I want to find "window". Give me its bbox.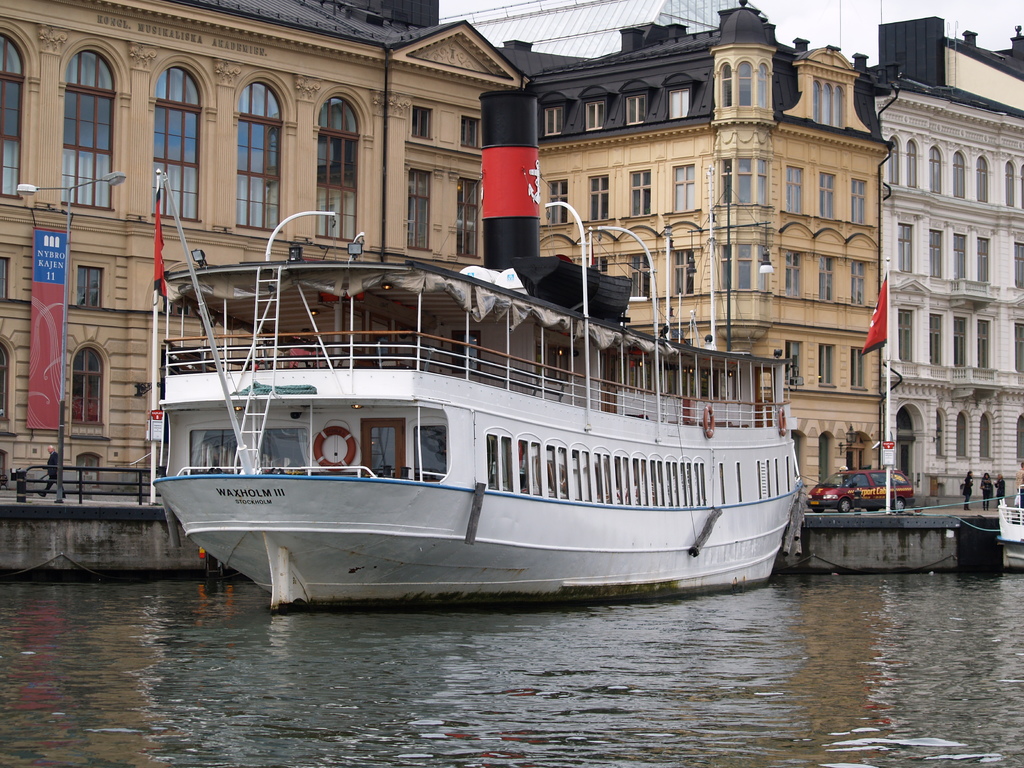
detection(0, 336, 12, 426).
